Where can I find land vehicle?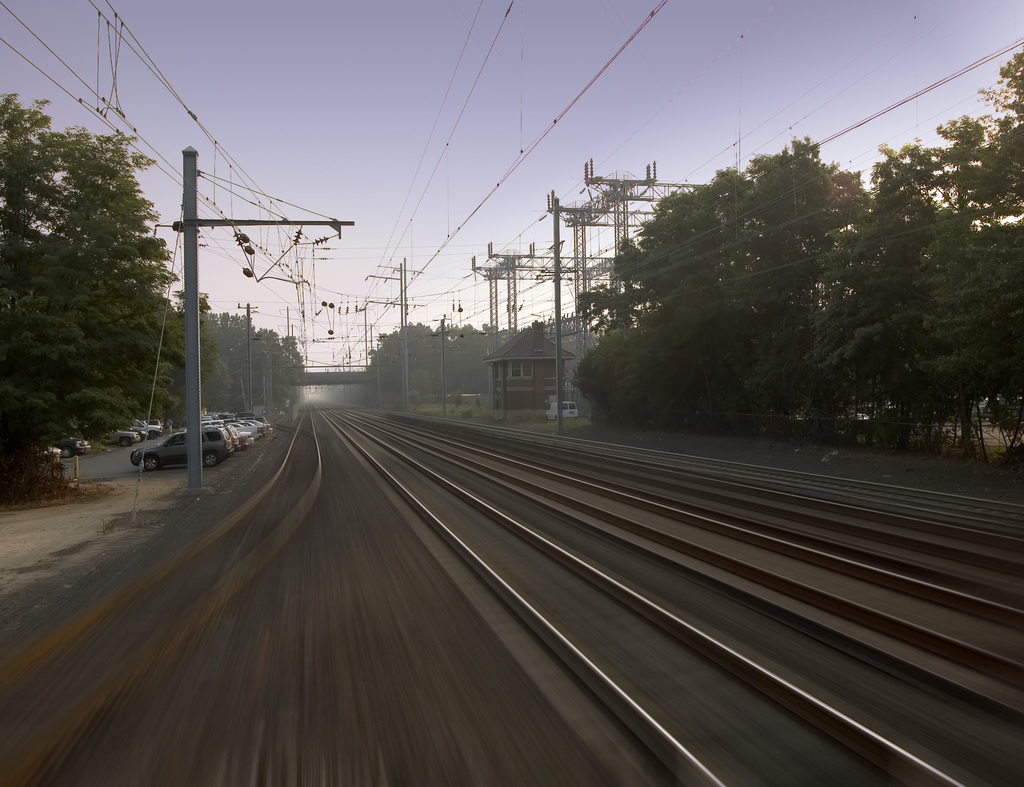
You can find it at Rect(548, 402, 575, 418).
